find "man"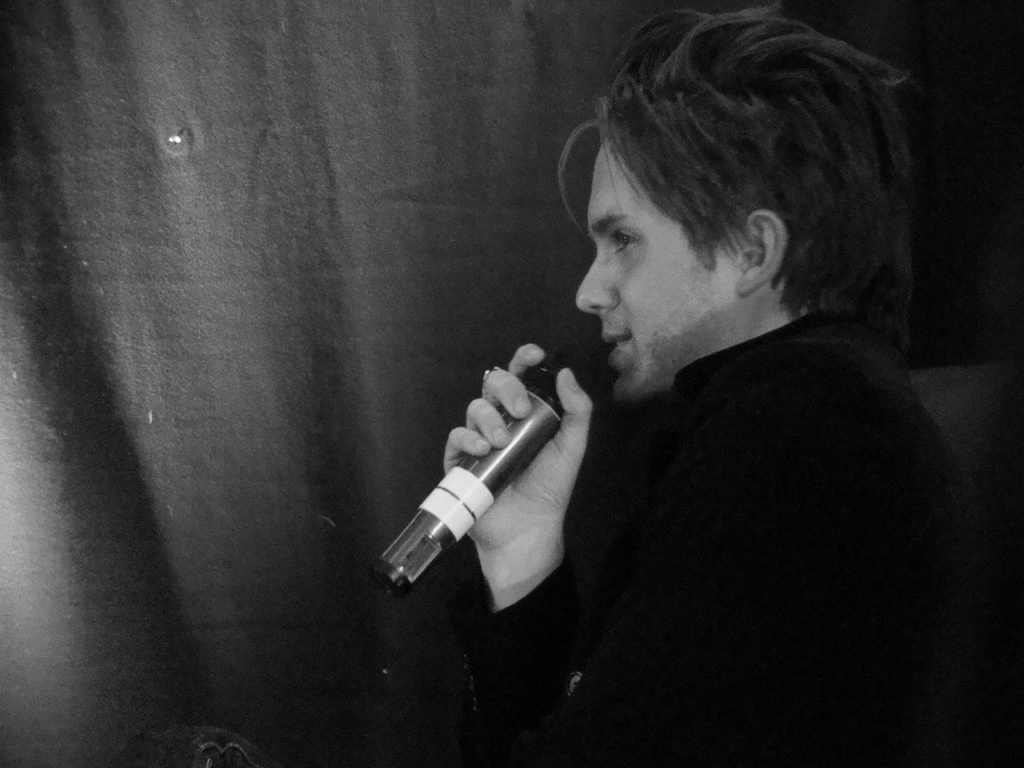
BBox(360, 27, 1007, 733)
